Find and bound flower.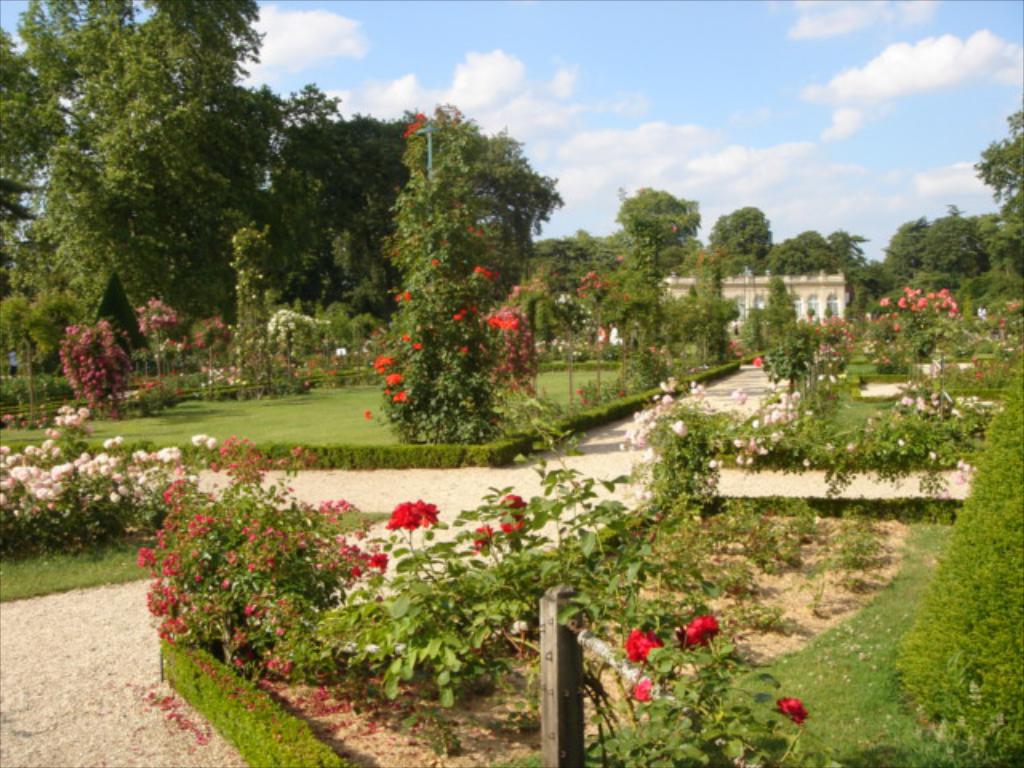
Bound: bbox(387, 374, 400, 384).
